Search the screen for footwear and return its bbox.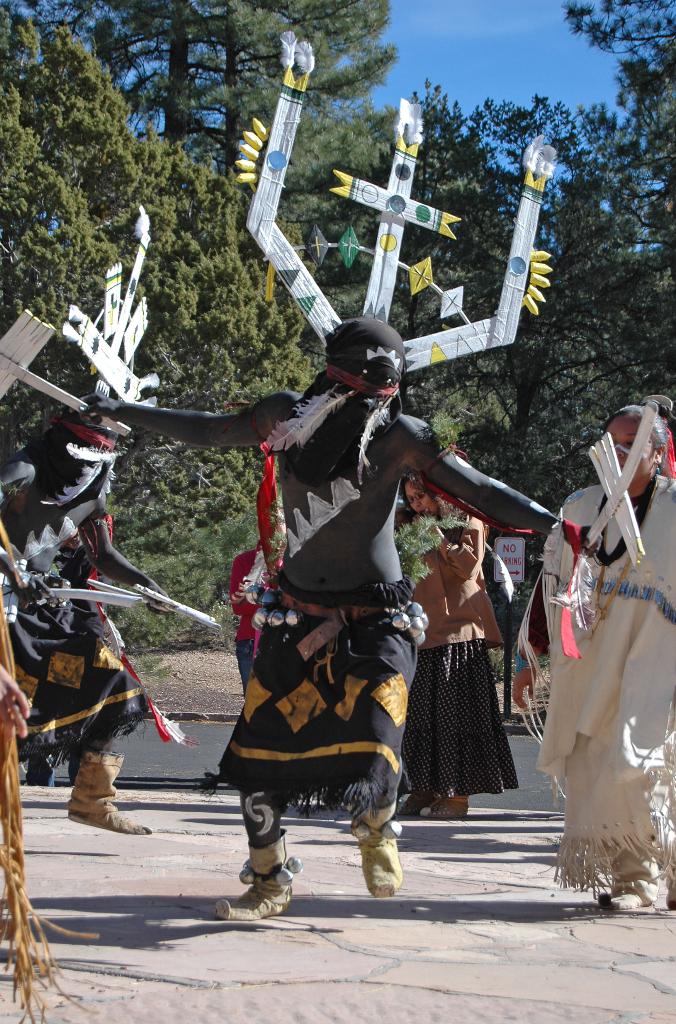
Found: {"x1": 597, "y1": 888, "x2": 652, "y2": 908}.
